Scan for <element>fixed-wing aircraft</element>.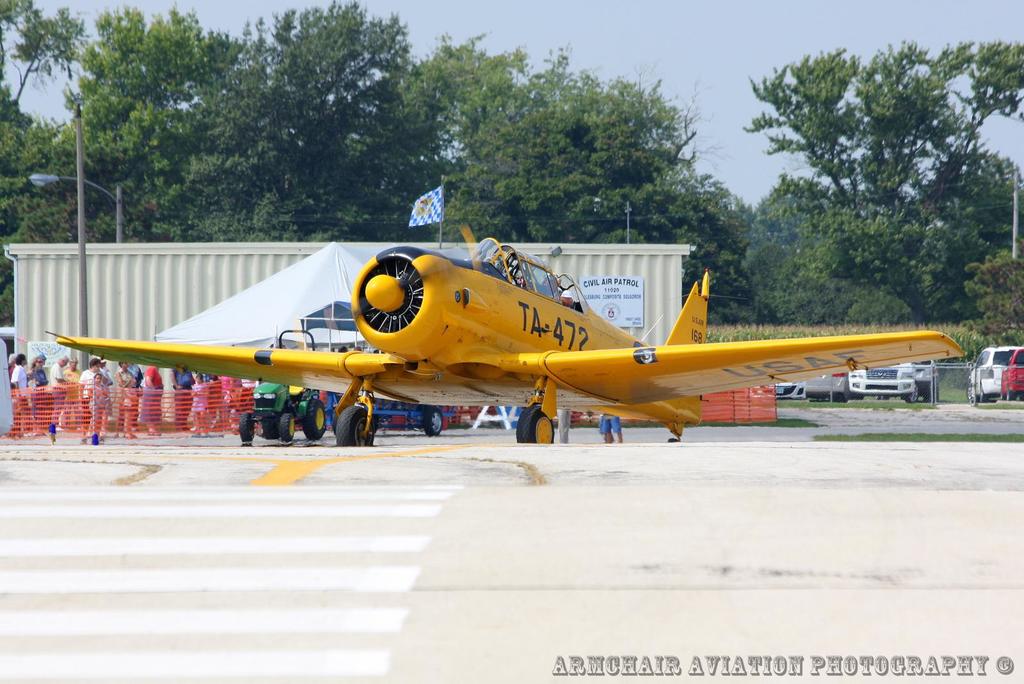
Scan result: bbox=(36, 231, 973, 441).
